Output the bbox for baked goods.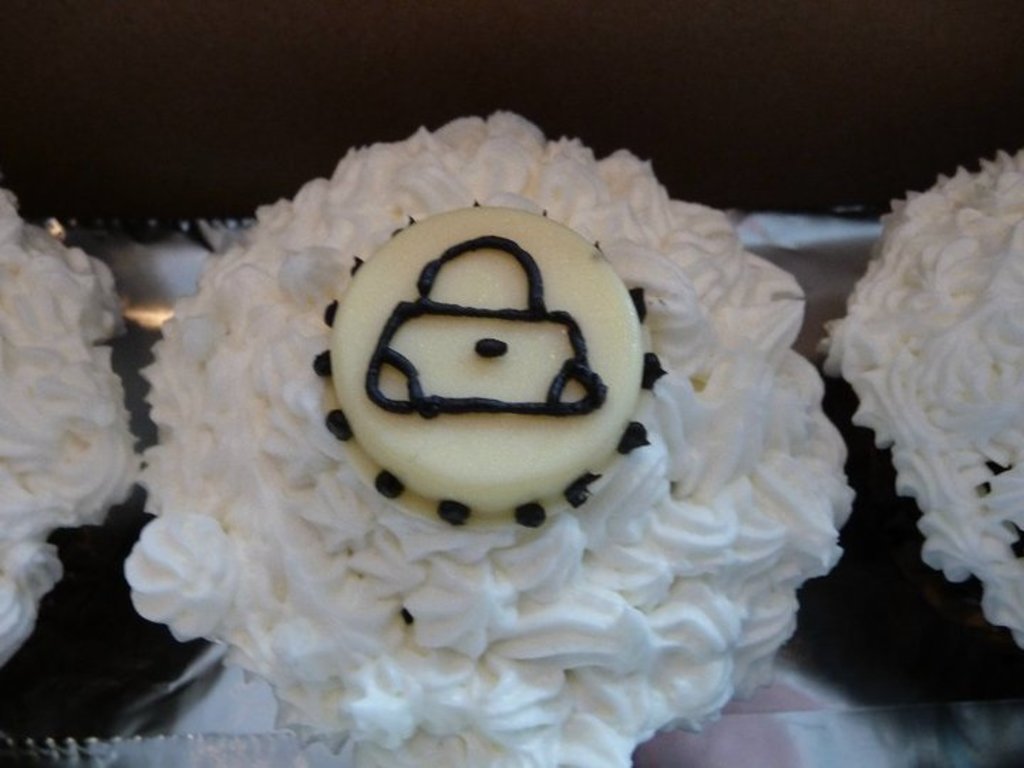
x1=814 y1=148 x2=1023 y2=657.
